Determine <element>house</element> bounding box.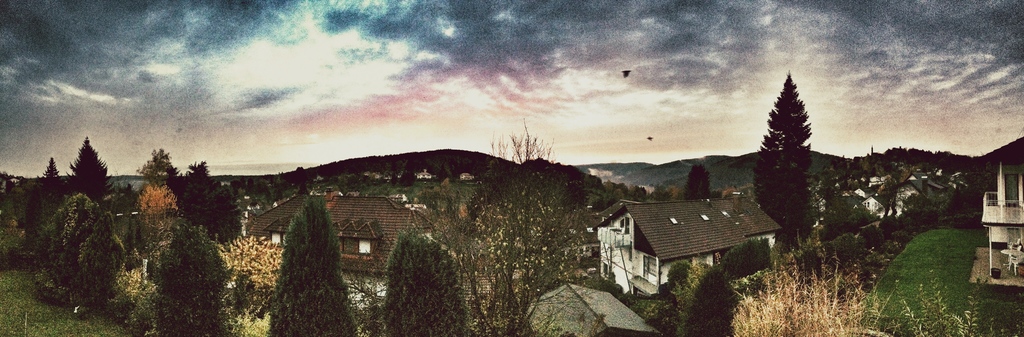
Determined: (590,177,783,282).
